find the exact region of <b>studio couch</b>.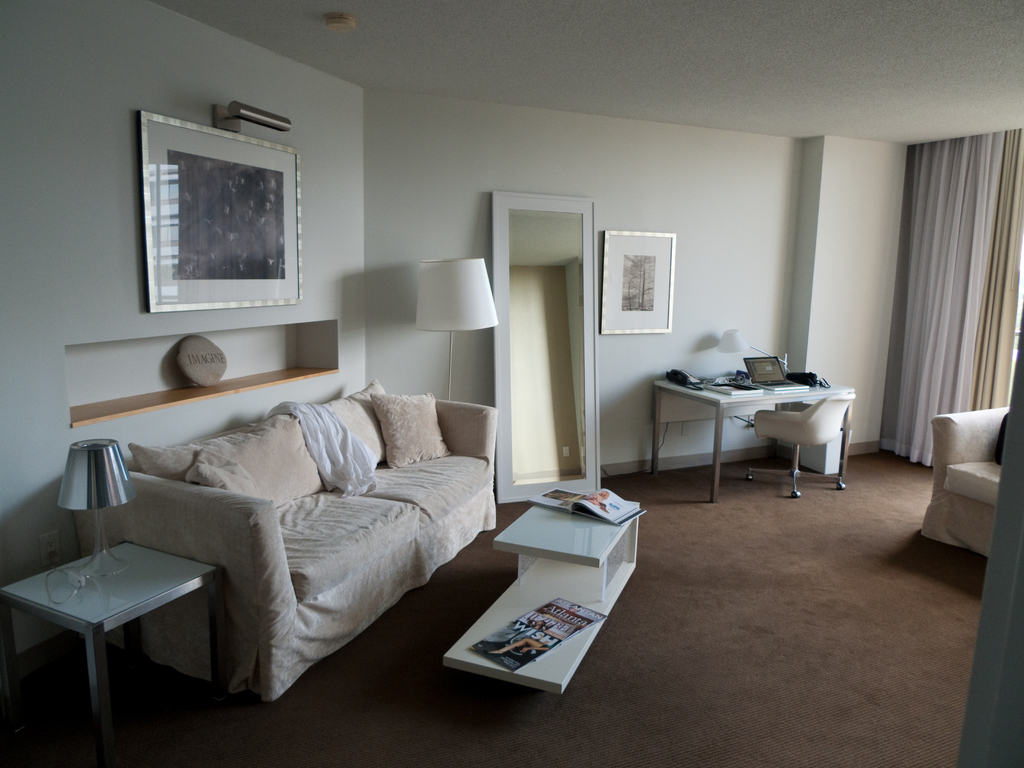
Exact region: left=906, top=403, right=1017, bottom=552.
